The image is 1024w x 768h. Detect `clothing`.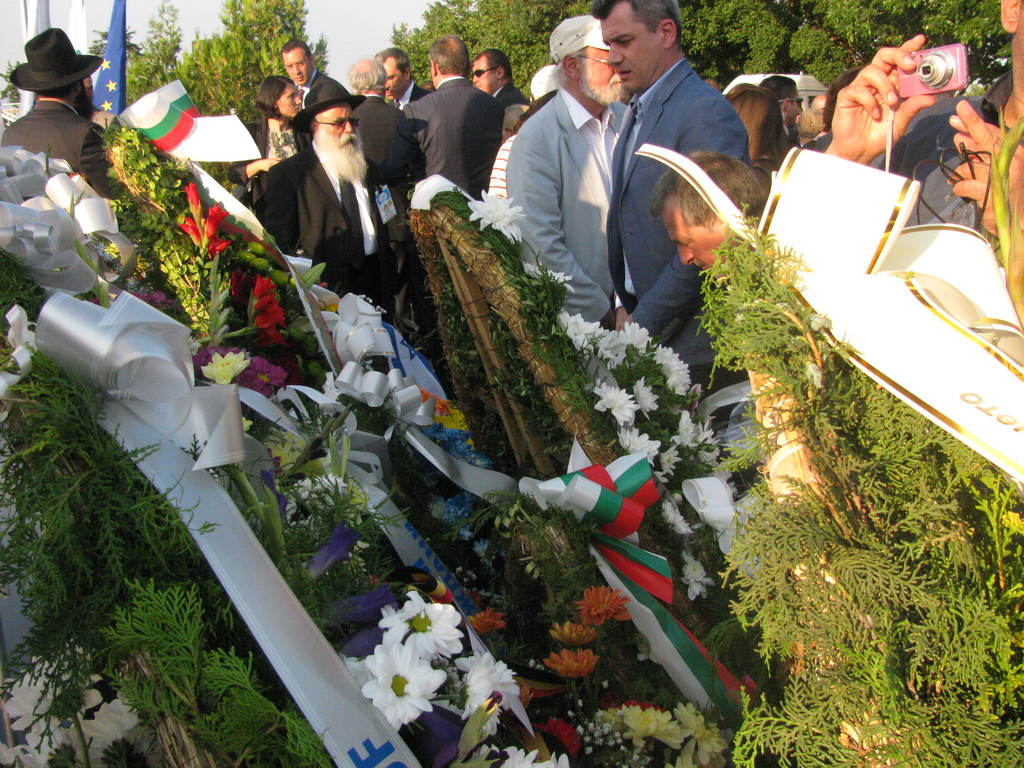
Detection: l=868, t=66, r=1014, b=237.
